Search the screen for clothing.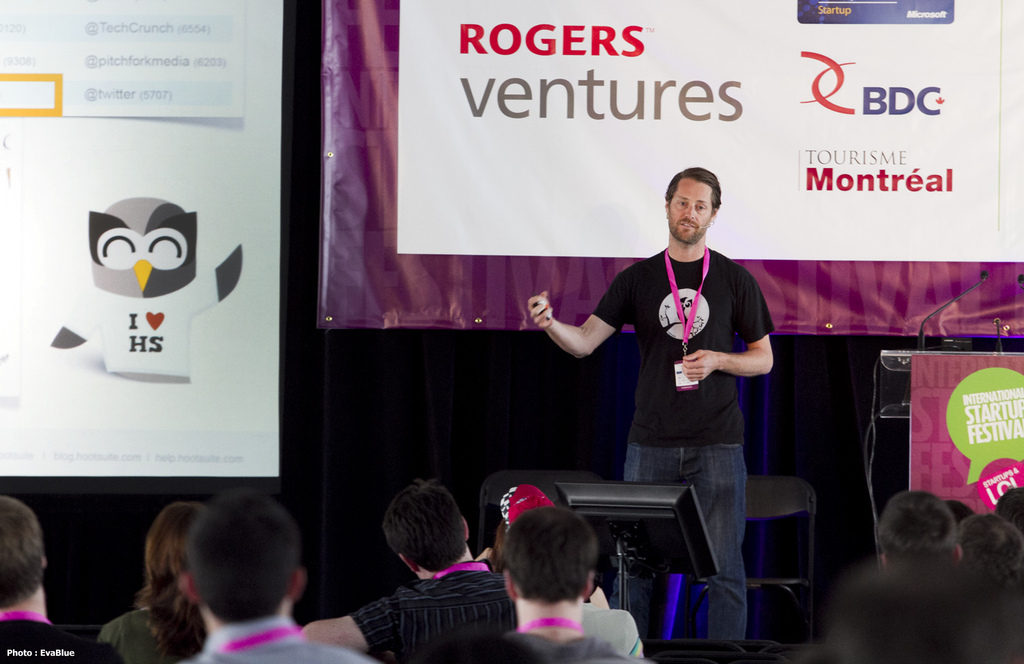
Found at l=176, t=616, r=378, b=663.
